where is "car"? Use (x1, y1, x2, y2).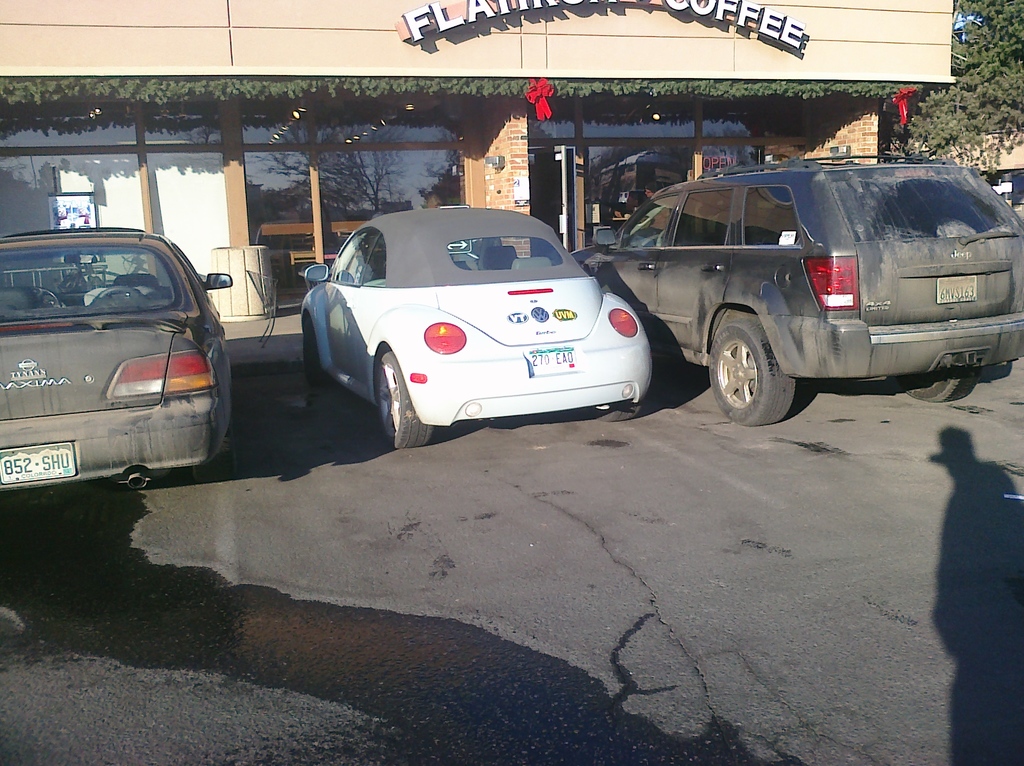
(301, 201, 659, 446).
